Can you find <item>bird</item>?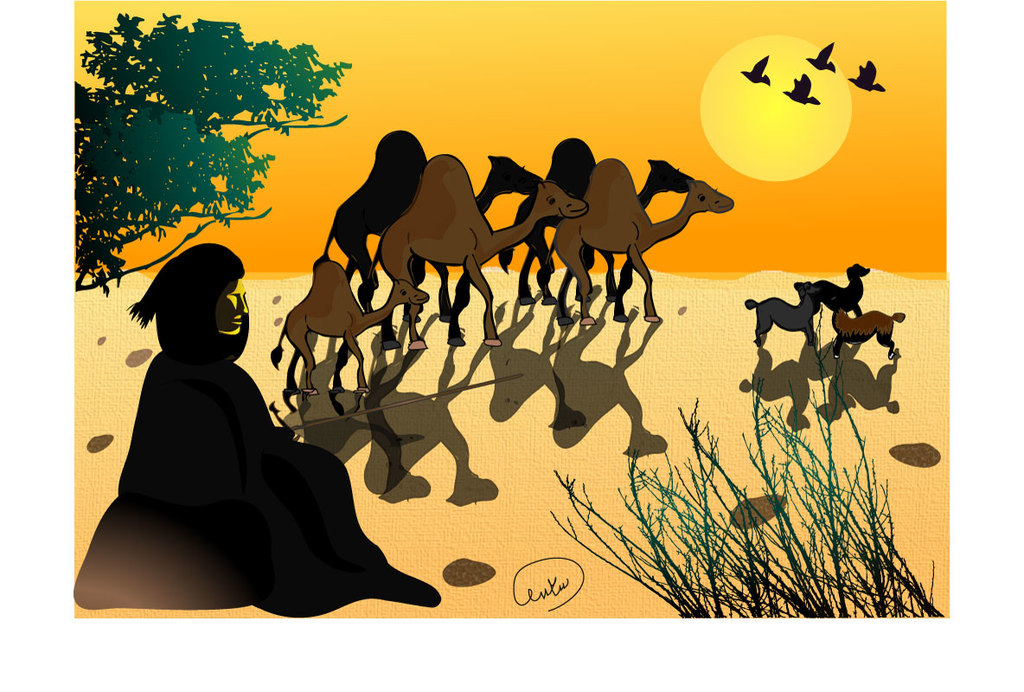
Yes, bounding box: box(795, 38, 836, 72).
